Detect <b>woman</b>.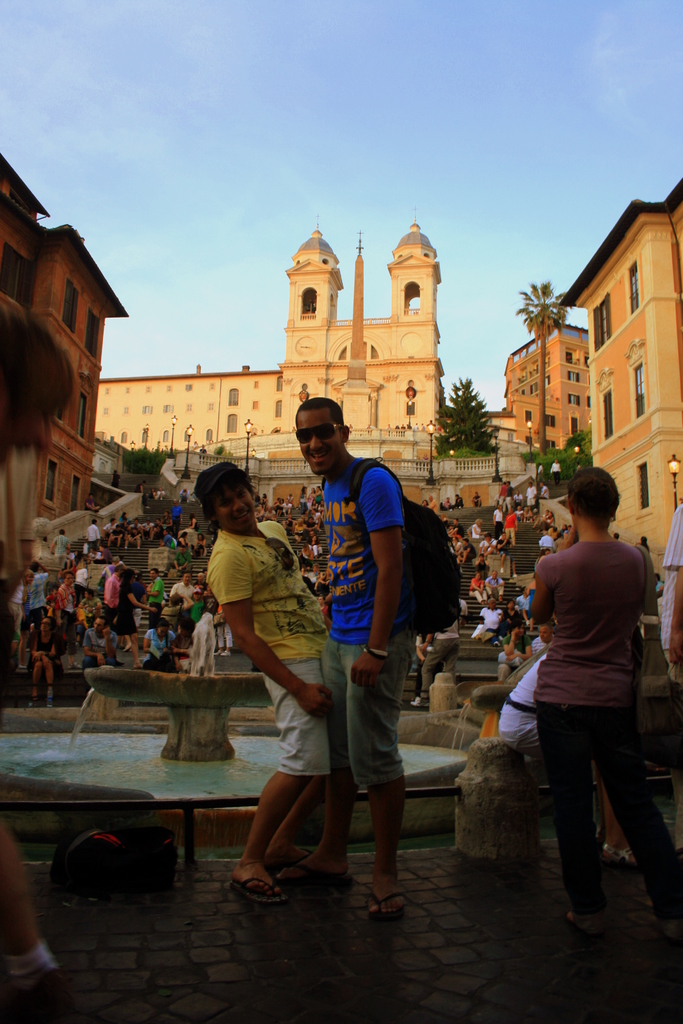
Detected at crop(294, 545, 316, 572).
